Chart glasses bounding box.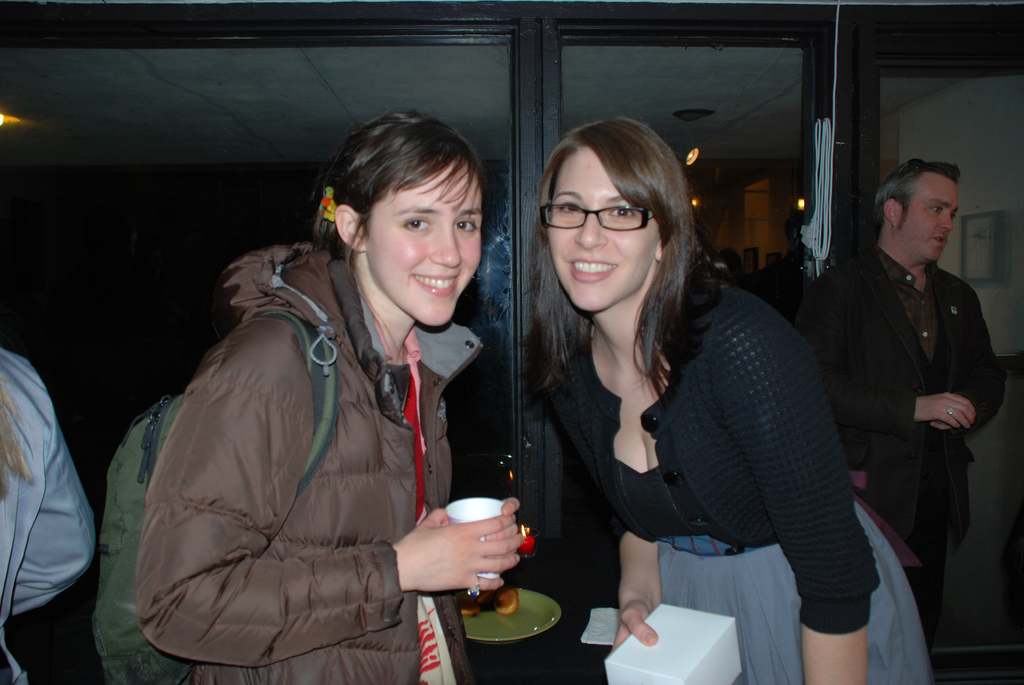
Charted: crop(539, 201, 667, 233).
